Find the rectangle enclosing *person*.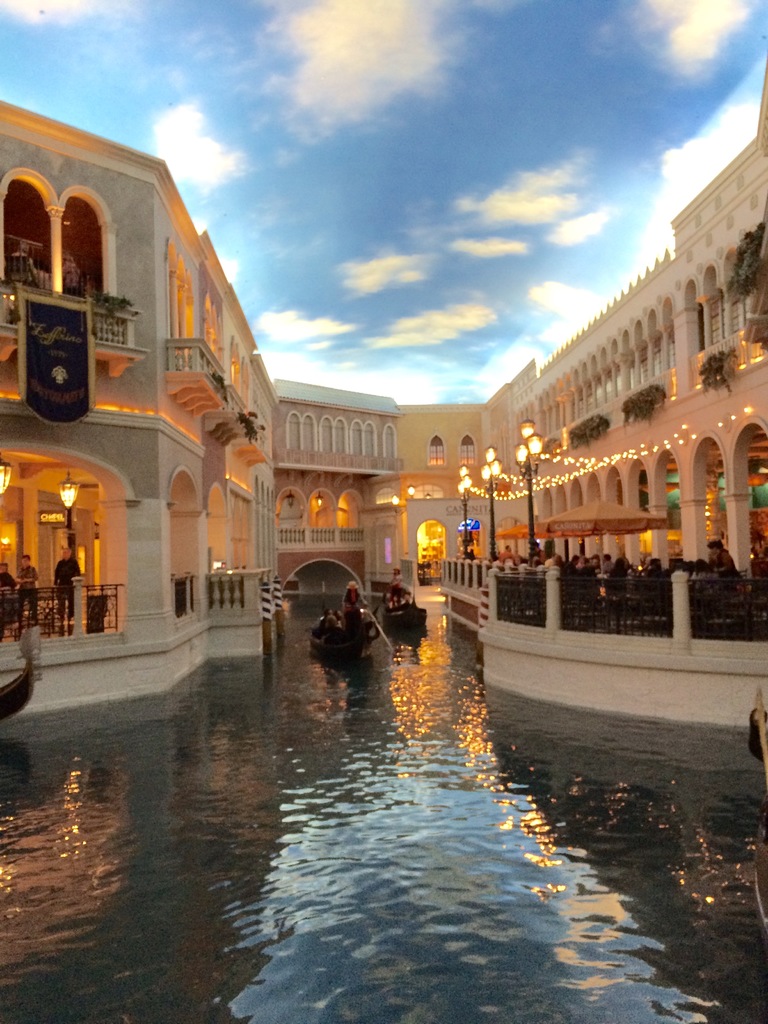
[x1=19, y1=552, x2=41, y2=618].
